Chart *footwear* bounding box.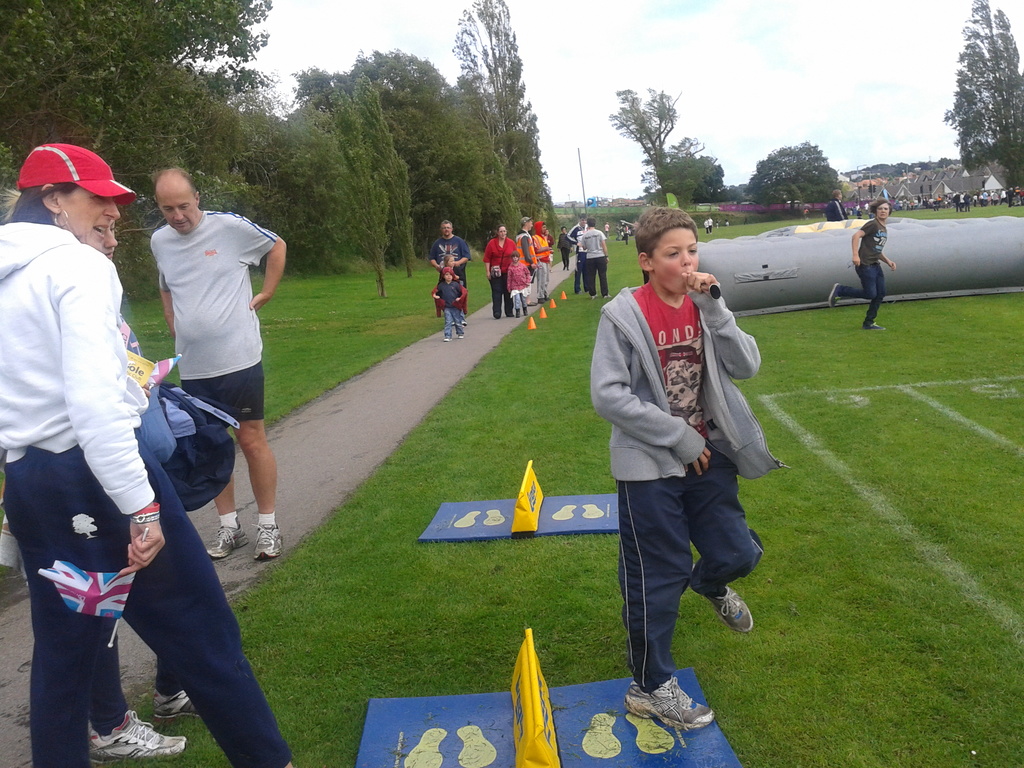
Charted: region(442, 336, 451, 341).
